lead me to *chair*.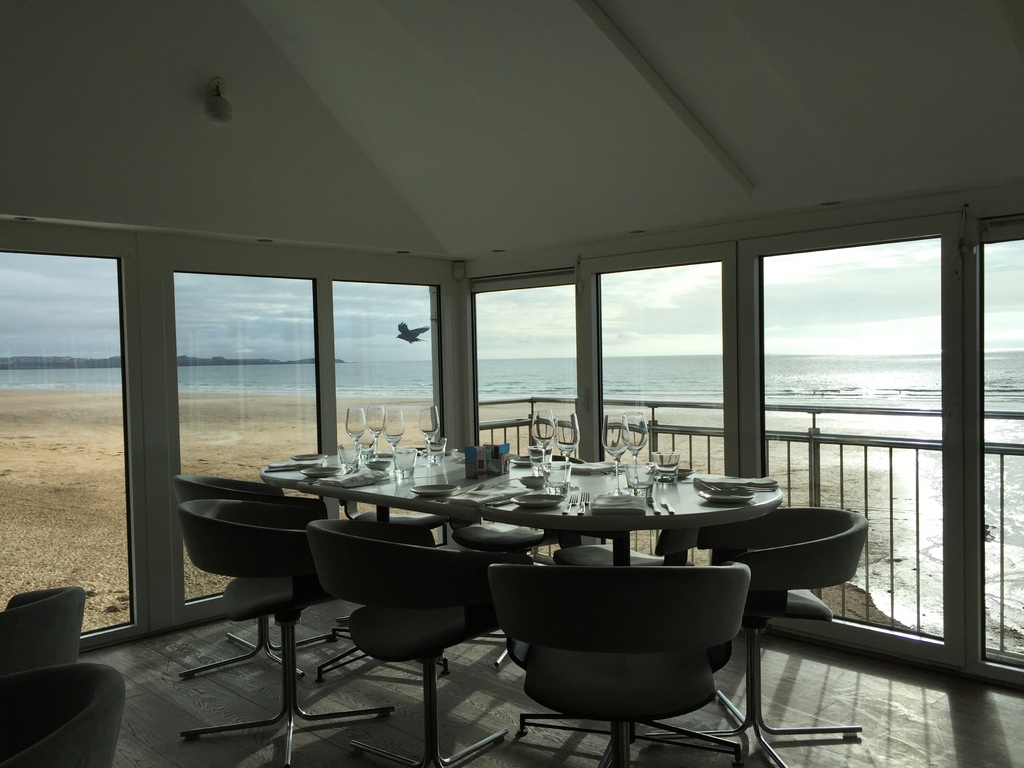
Lead to 299/518/537/767.
